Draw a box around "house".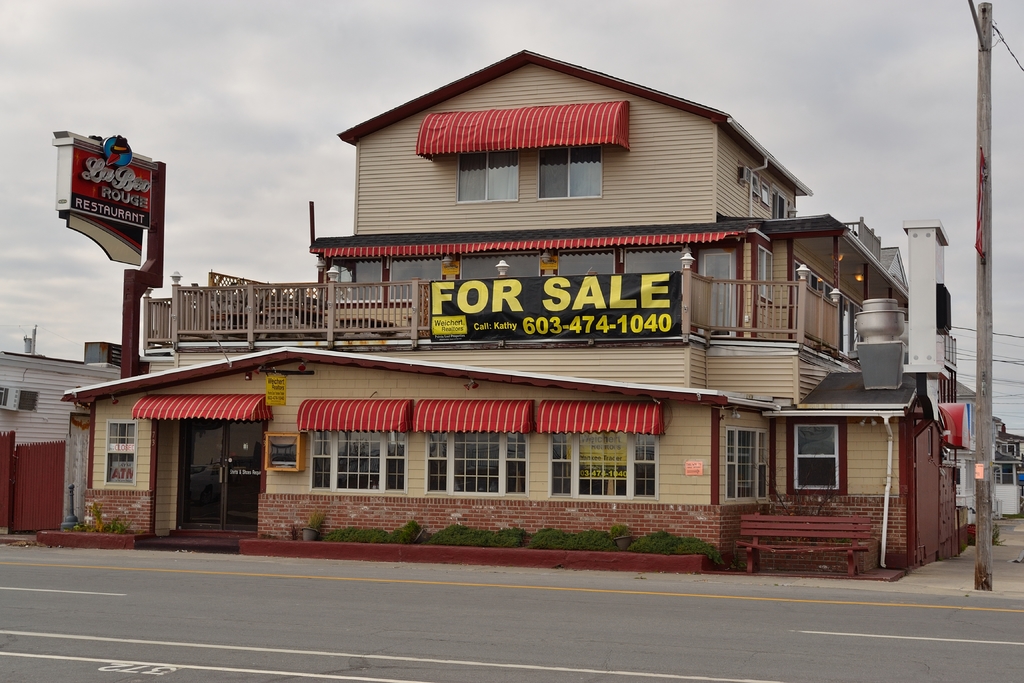
{"x1": 0, "y1": 330, "x2": 119, "y2": 540}.
